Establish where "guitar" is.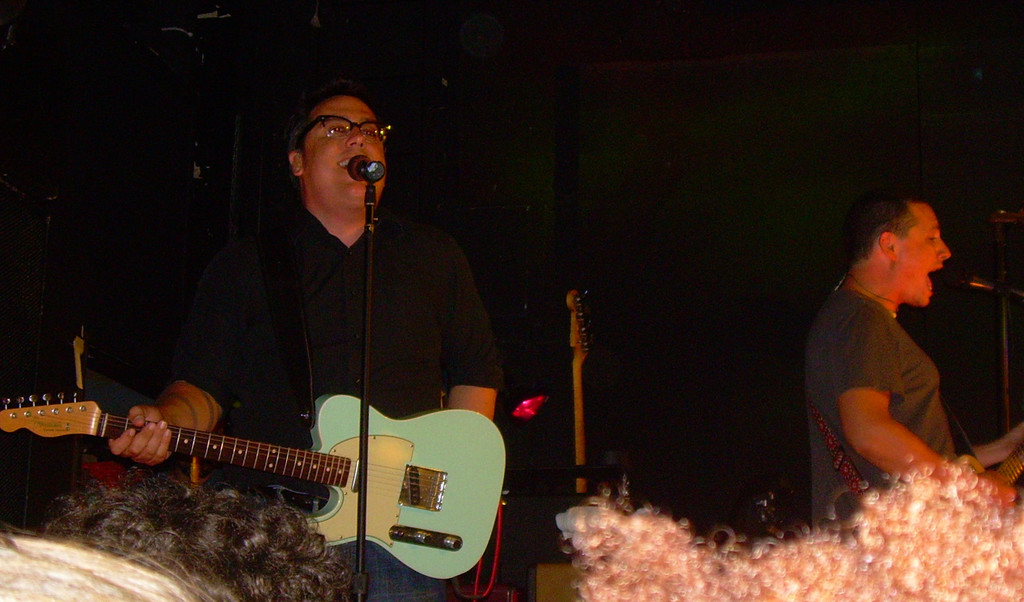
Established at <bbox>551, 280, 631, 583</bbox>.
